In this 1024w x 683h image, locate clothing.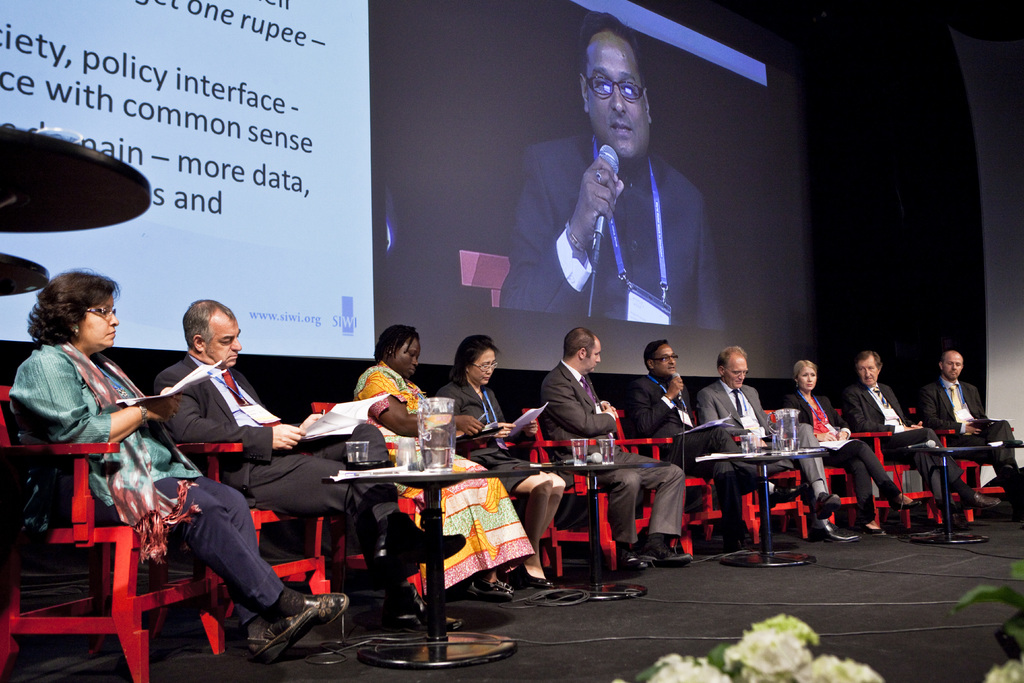
Bounding box: <bbox>349, 361, 532, 598</bbox>.
